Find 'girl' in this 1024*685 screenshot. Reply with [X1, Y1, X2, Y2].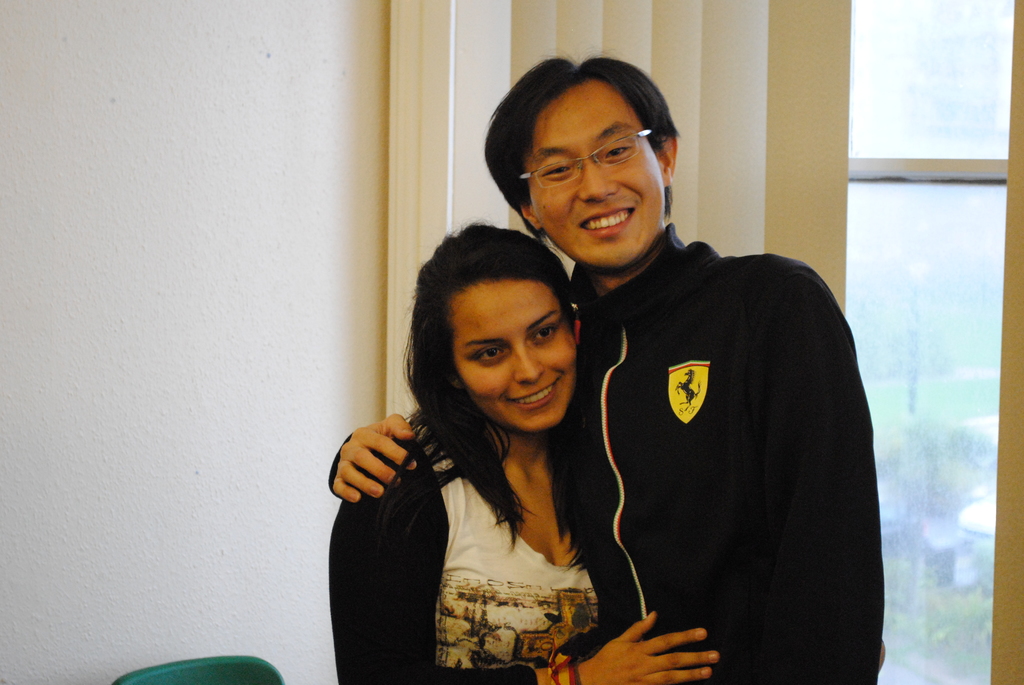
[321, 219, 718, 681].
